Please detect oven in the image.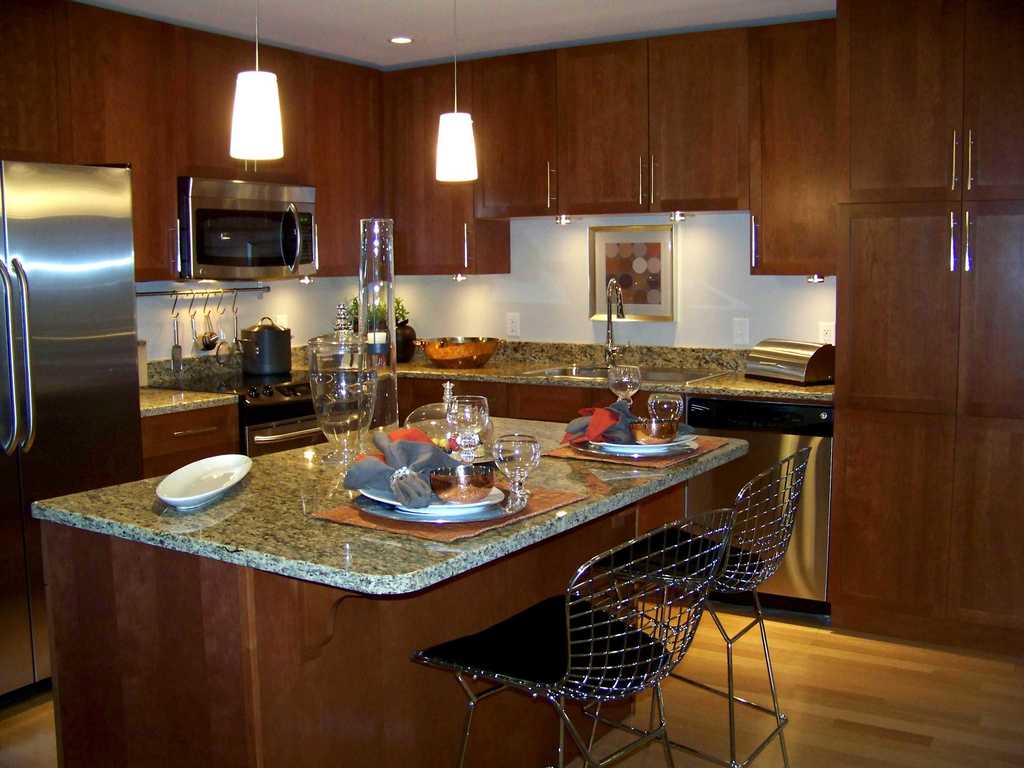
box(239, 403, 368, 458).
